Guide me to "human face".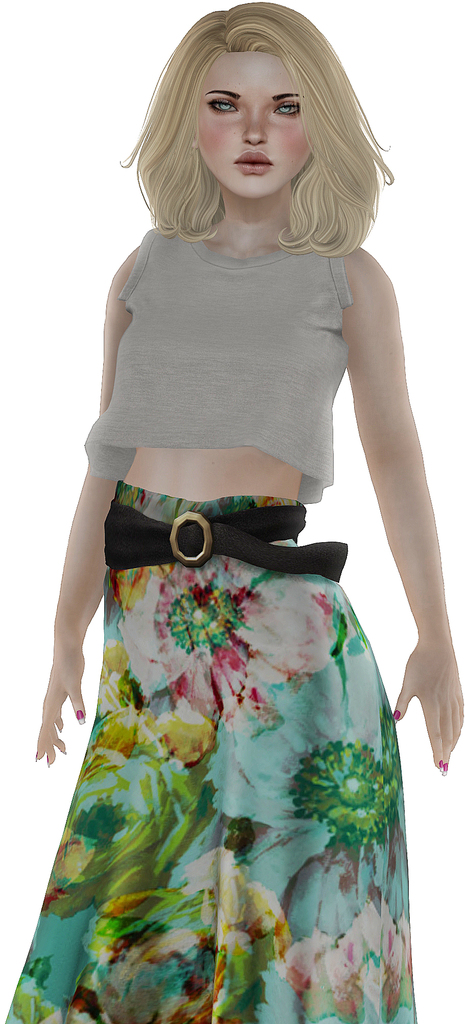
Guidance: box(199, 52, 310, 200).
